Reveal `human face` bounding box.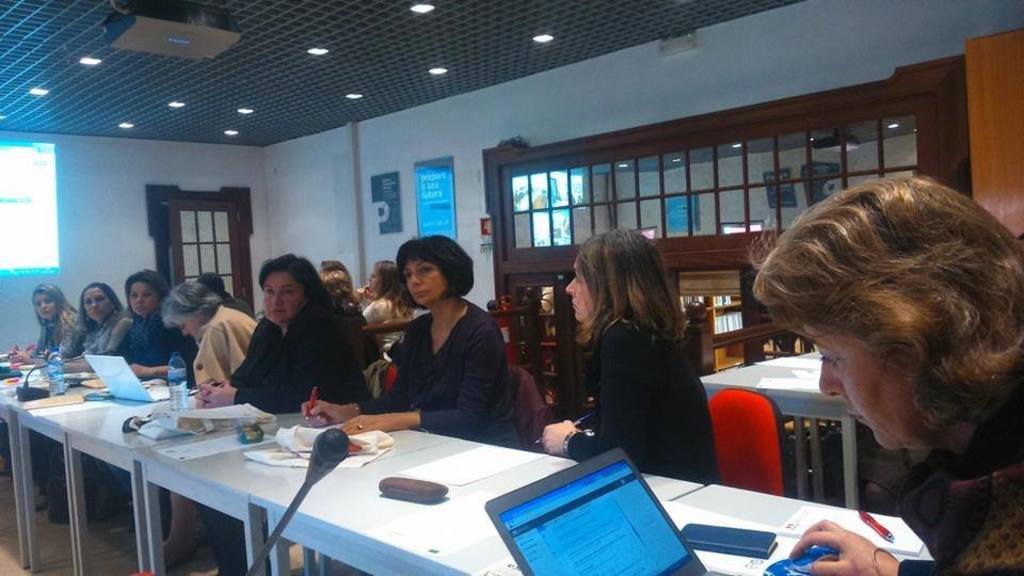
Revealed: {"left": 798, "top": 322, "right": 908, "bottom": 445}.
